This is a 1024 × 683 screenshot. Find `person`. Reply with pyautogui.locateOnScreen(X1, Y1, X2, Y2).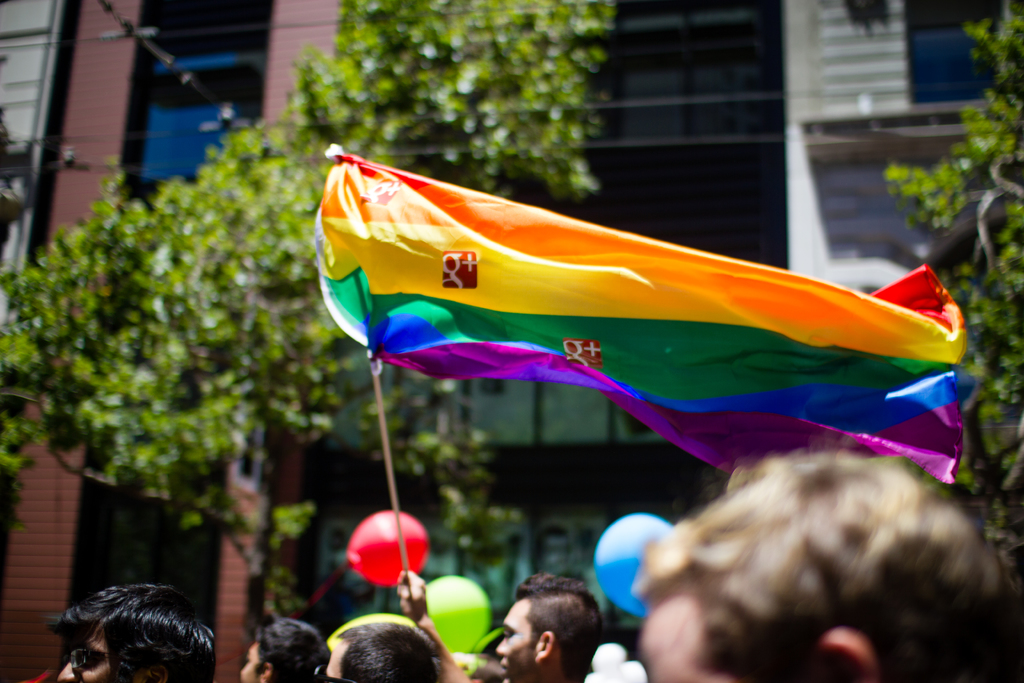
pyautogui.locateOnScreen(45, 577, 213, 682).
